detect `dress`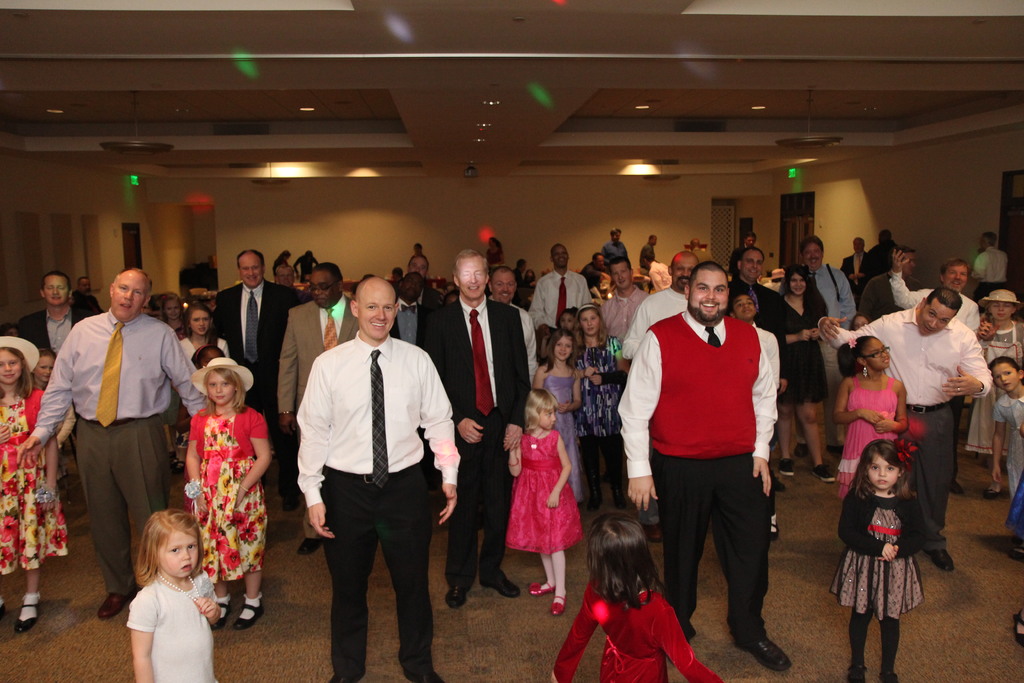
<bbox>506, 431, 582, 554</bbox>
